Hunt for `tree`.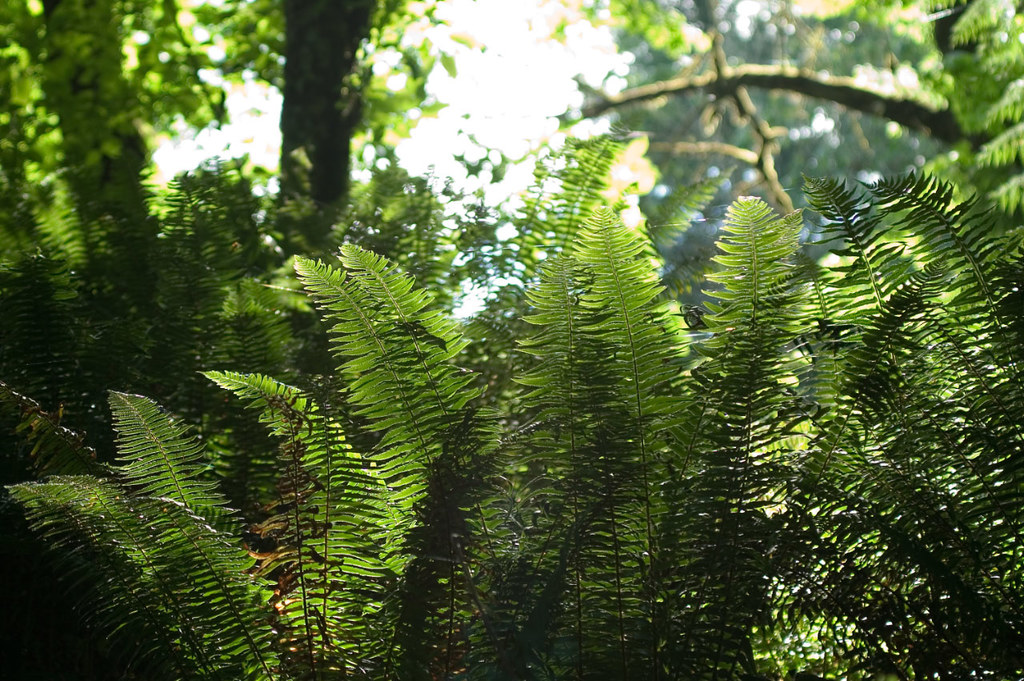
Hunted down at box=[586, 0, 941, 343].
